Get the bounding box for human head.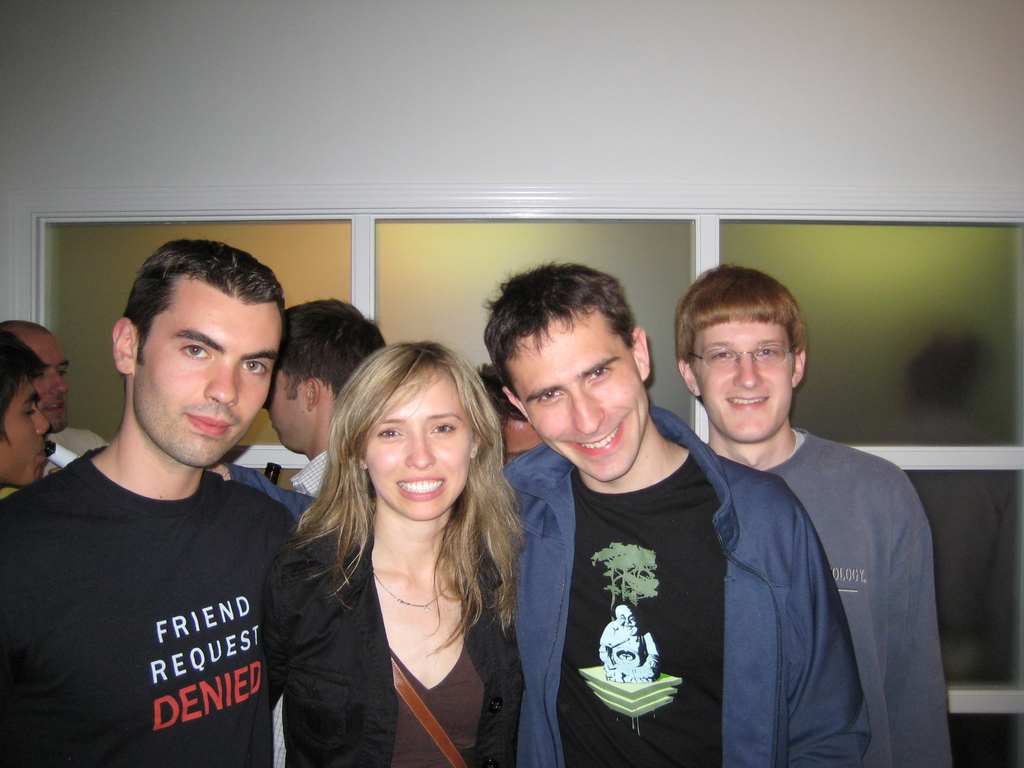
0 321 71 431.
